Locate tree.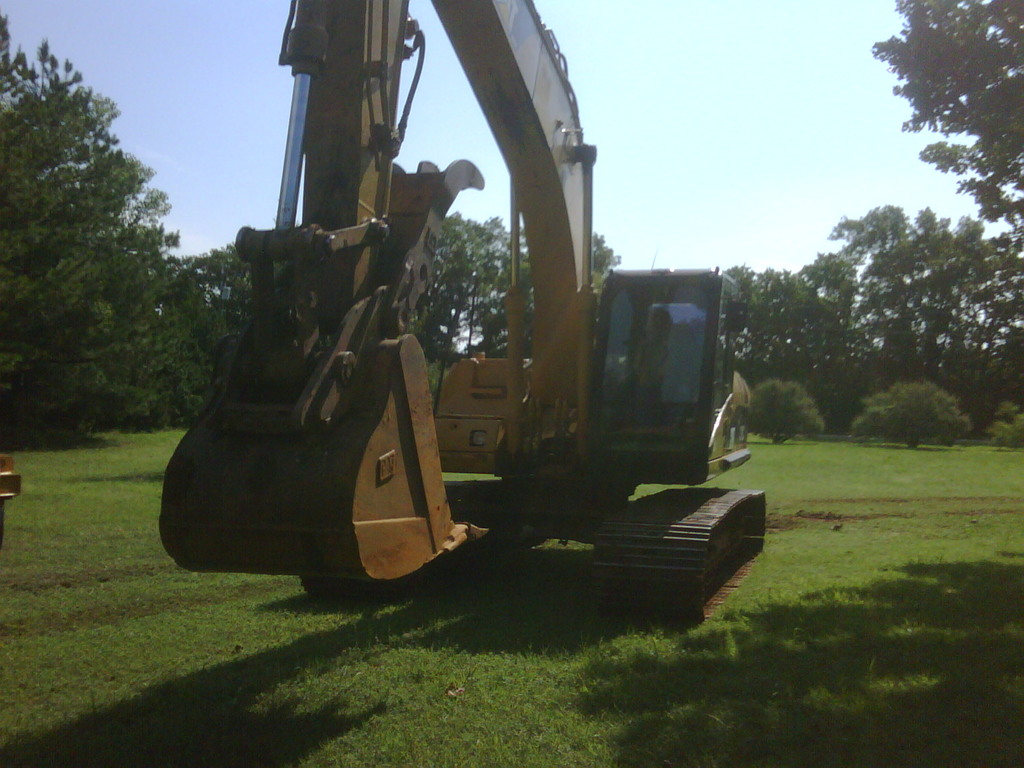
Bounding box: [left=147, top=233, right=266, bottom=400].
